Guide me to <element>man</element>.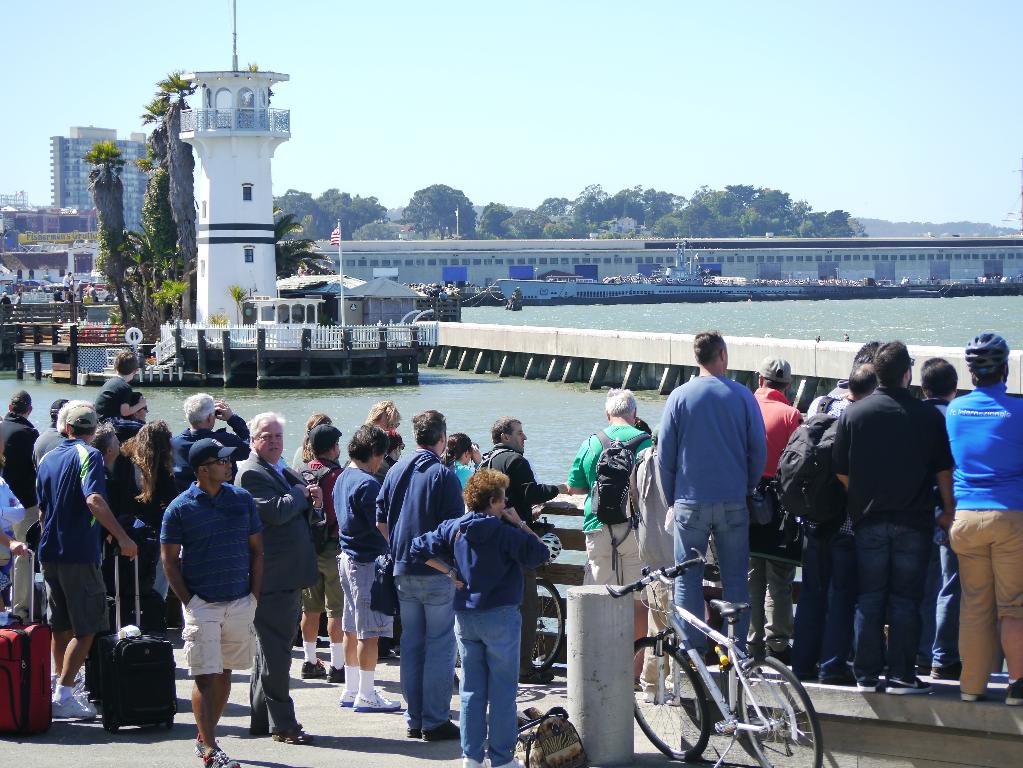
Guidance: <bbox>87, 281, 98, 302</bbox>.
